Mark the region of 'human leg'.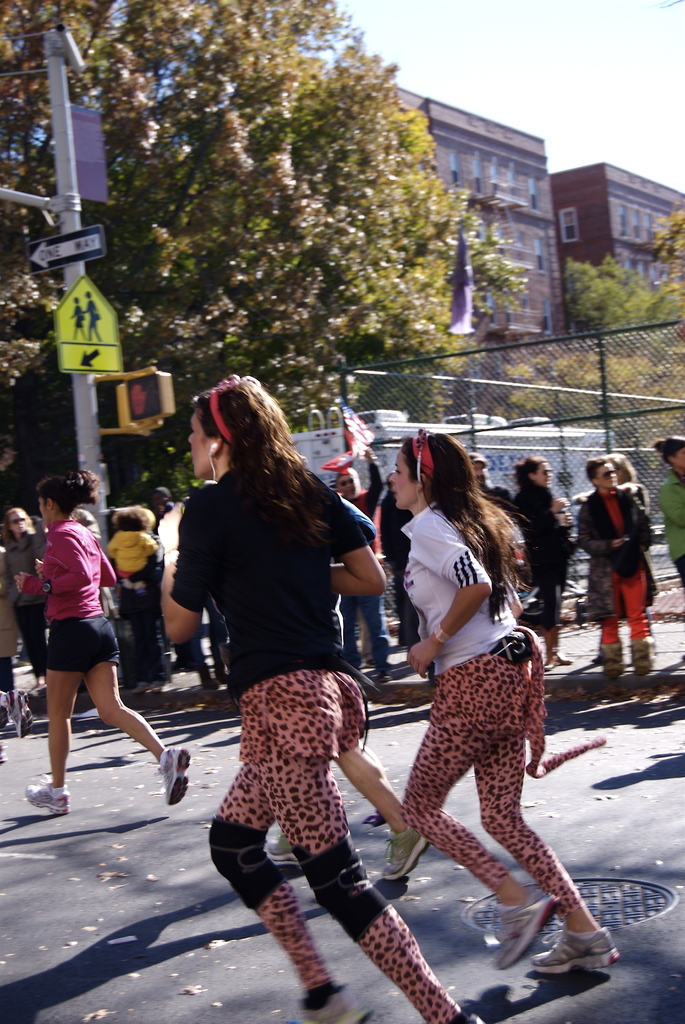
Region: crop(617, 562, 654, 674).
